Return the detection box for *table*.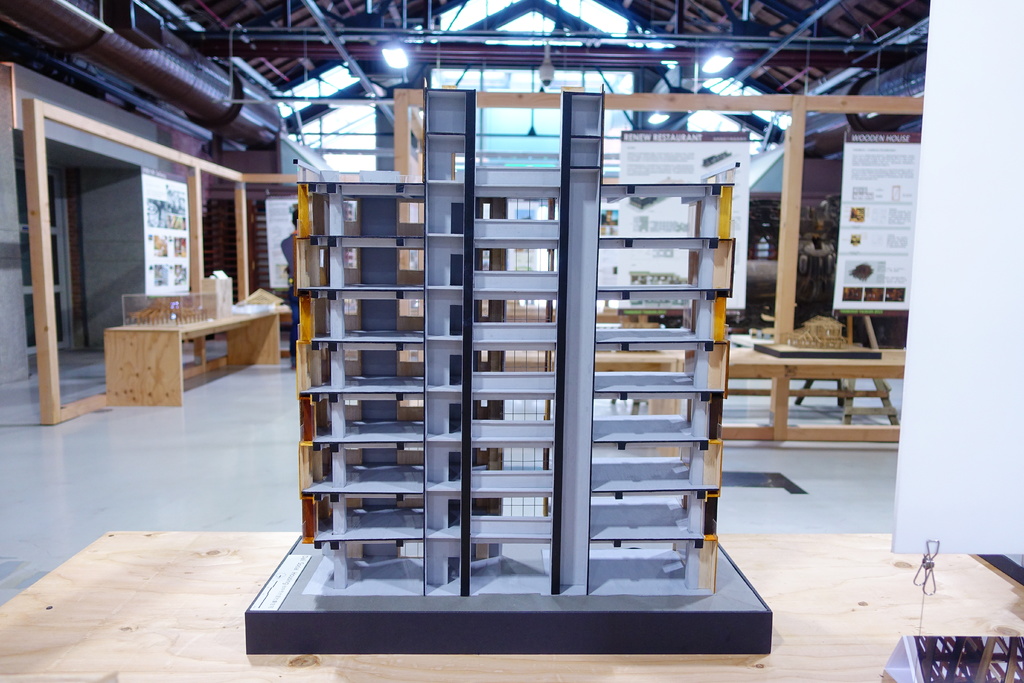
bbox(95, 300, 284, 411).
